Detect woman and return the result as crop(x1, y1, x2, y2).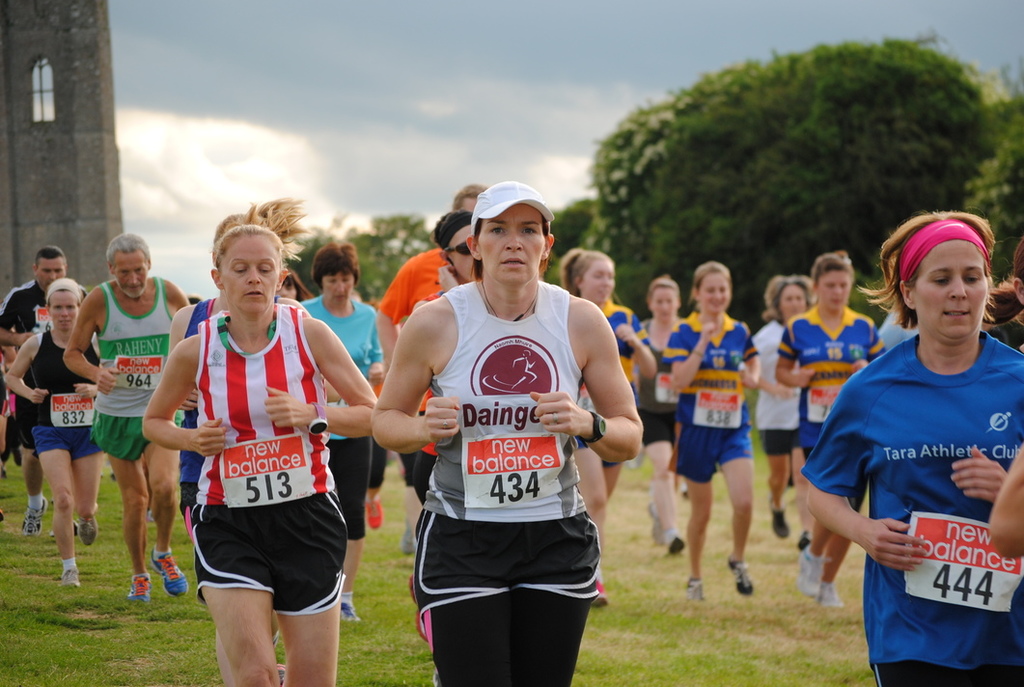
crop(562, 246, 663, 606).
